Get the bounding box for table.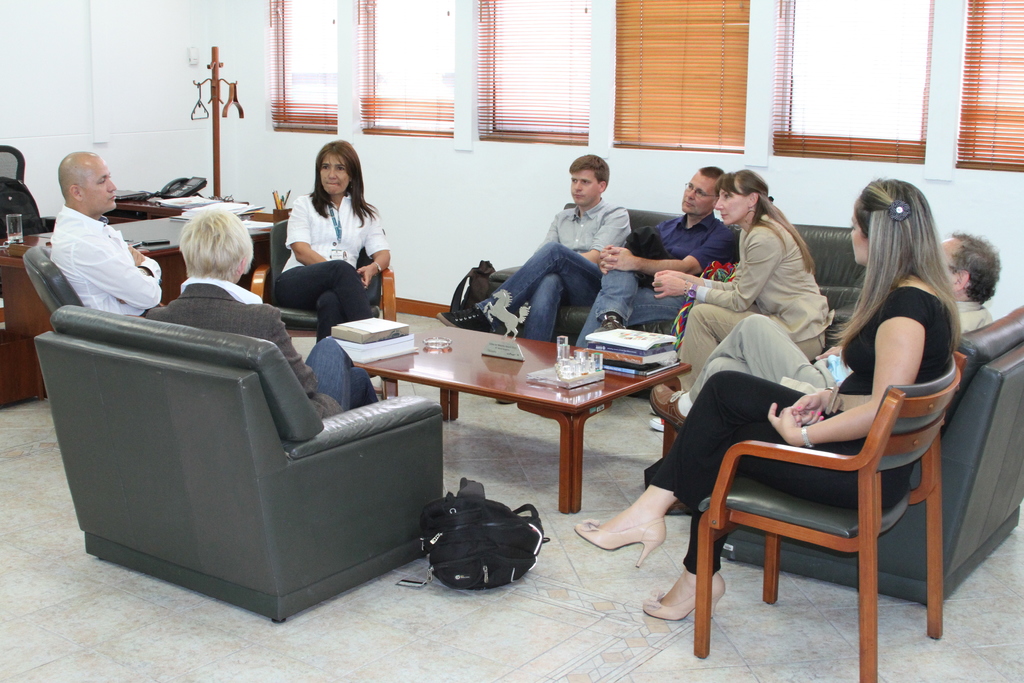
region(303, 299, 684, 518).
